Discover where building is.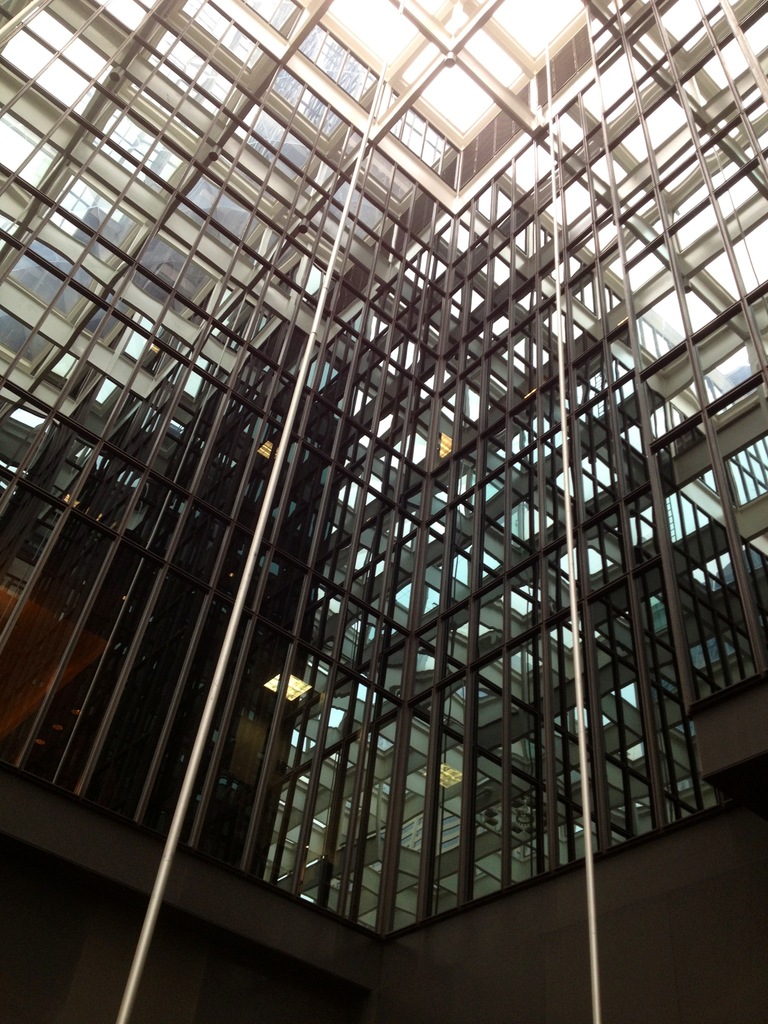
Discovered at [0,0,767,1023].
